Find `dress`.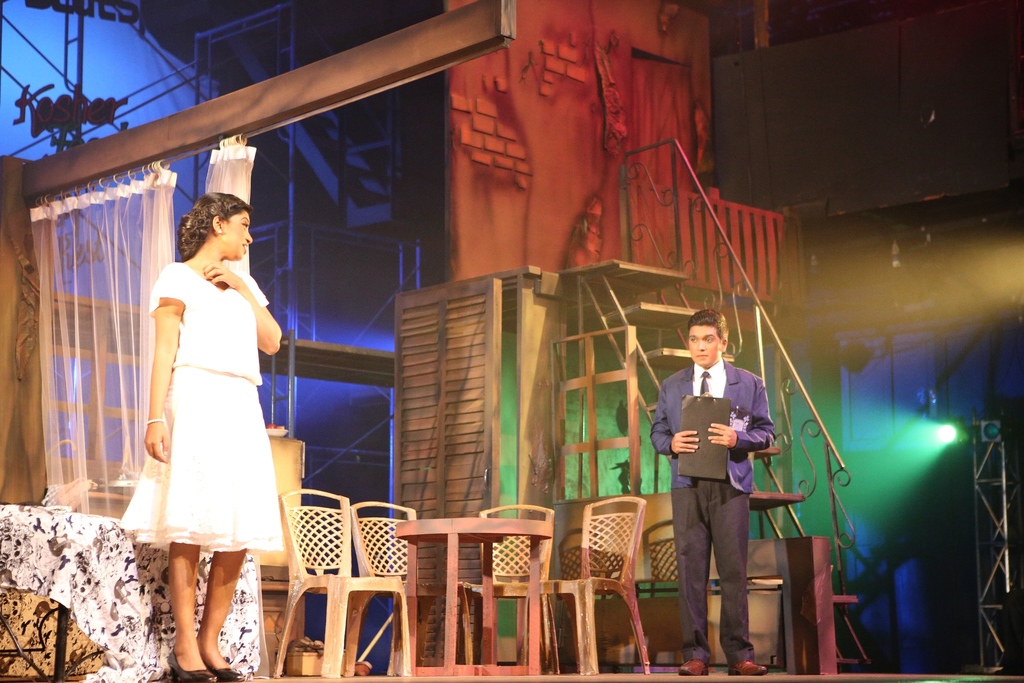
box=[113, 249, 278, 550].
